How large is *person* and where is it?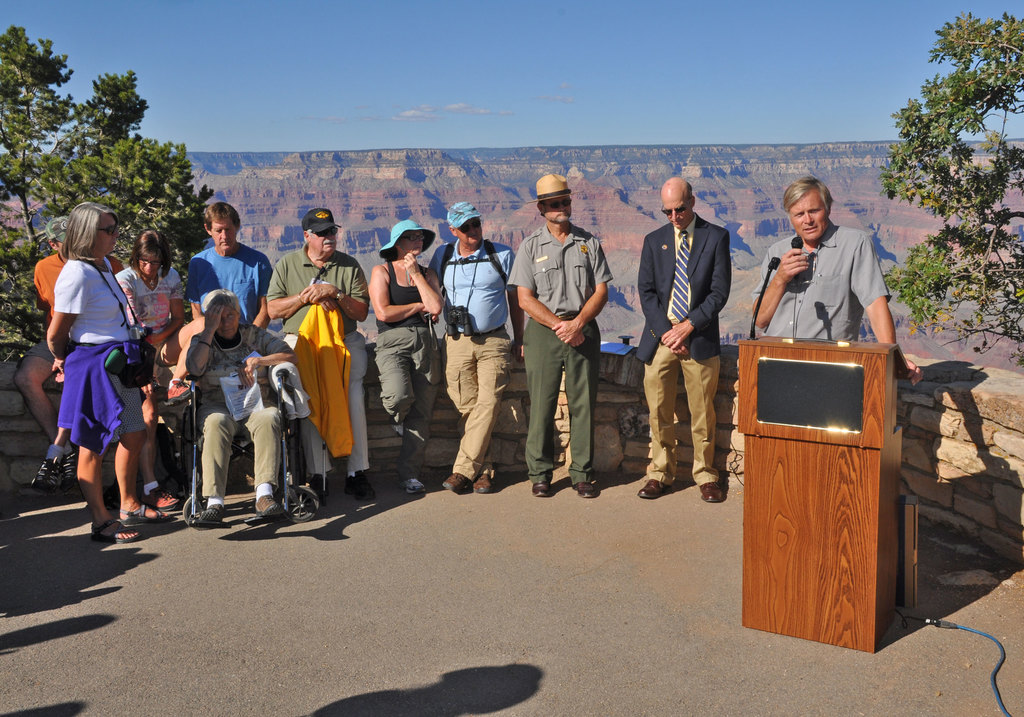
Bounding box: (264, 208, 369, 501).
